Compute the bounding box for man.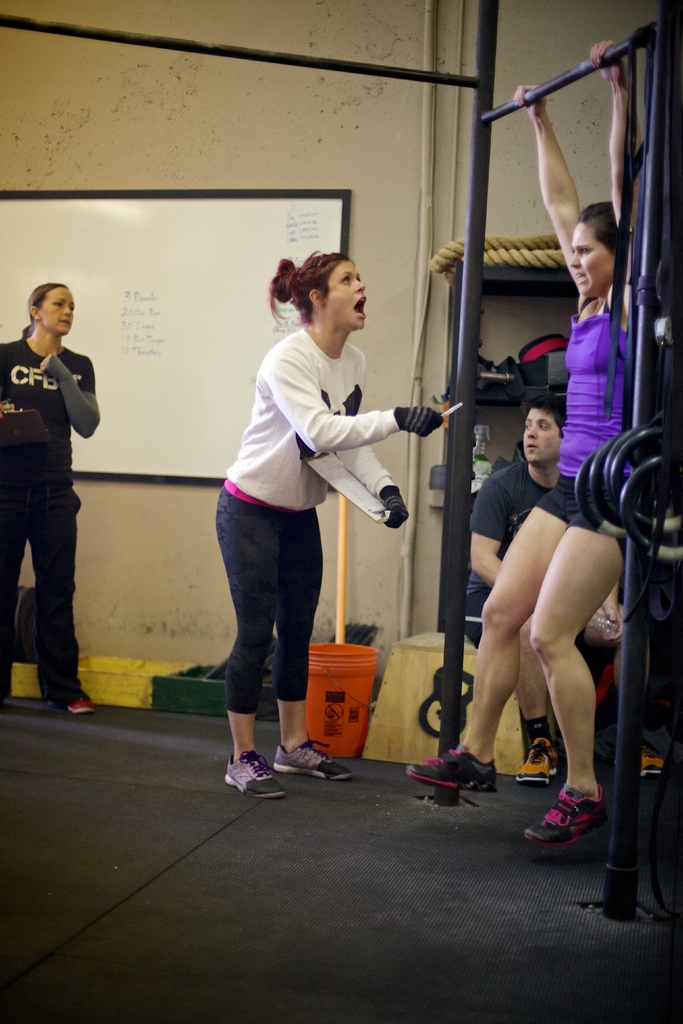
460:396:620:783.
